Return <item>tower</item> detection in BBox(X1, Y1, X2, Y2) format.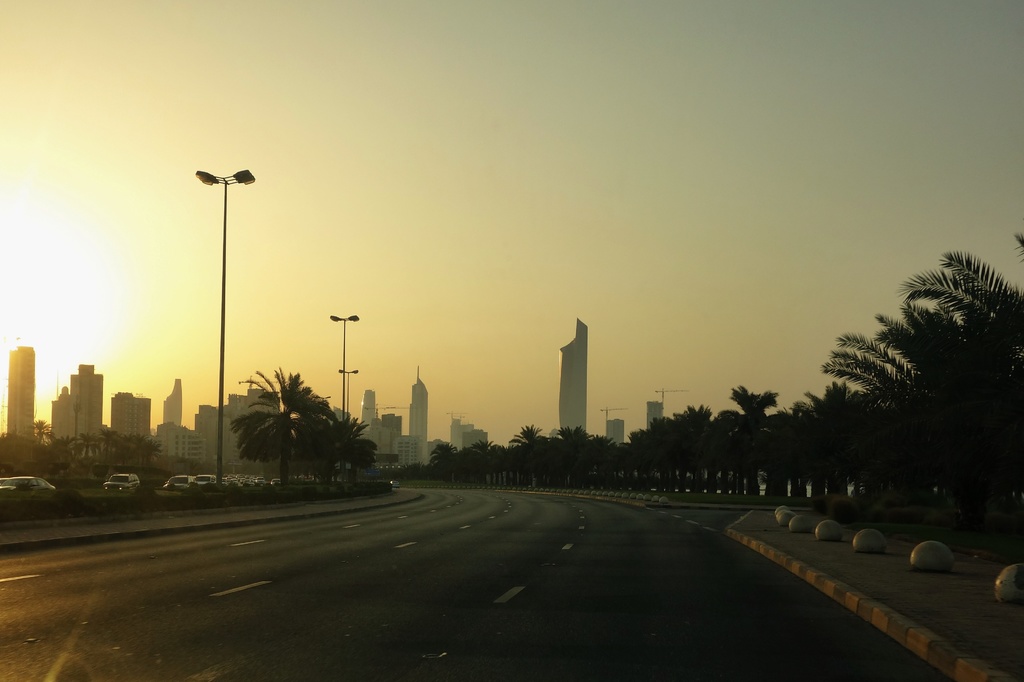
BBox(408, 368, 427, 464).
